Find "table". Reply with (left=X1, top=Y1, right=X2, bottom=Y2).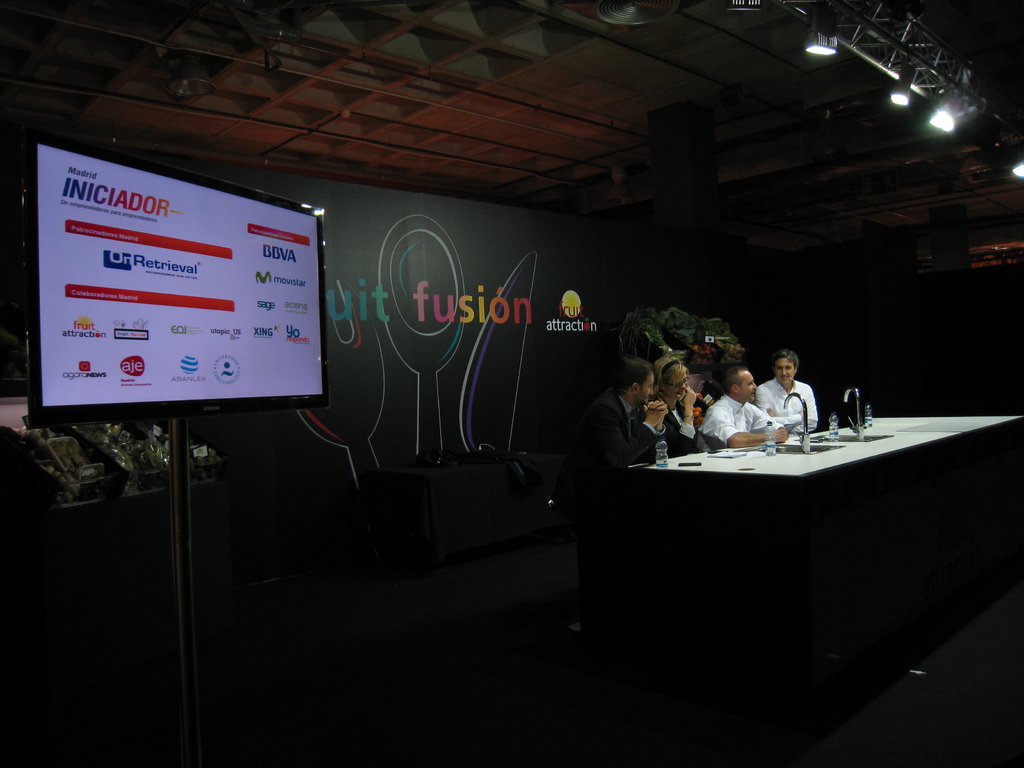
(left=857, top=407, right=1023, bottom=438).
